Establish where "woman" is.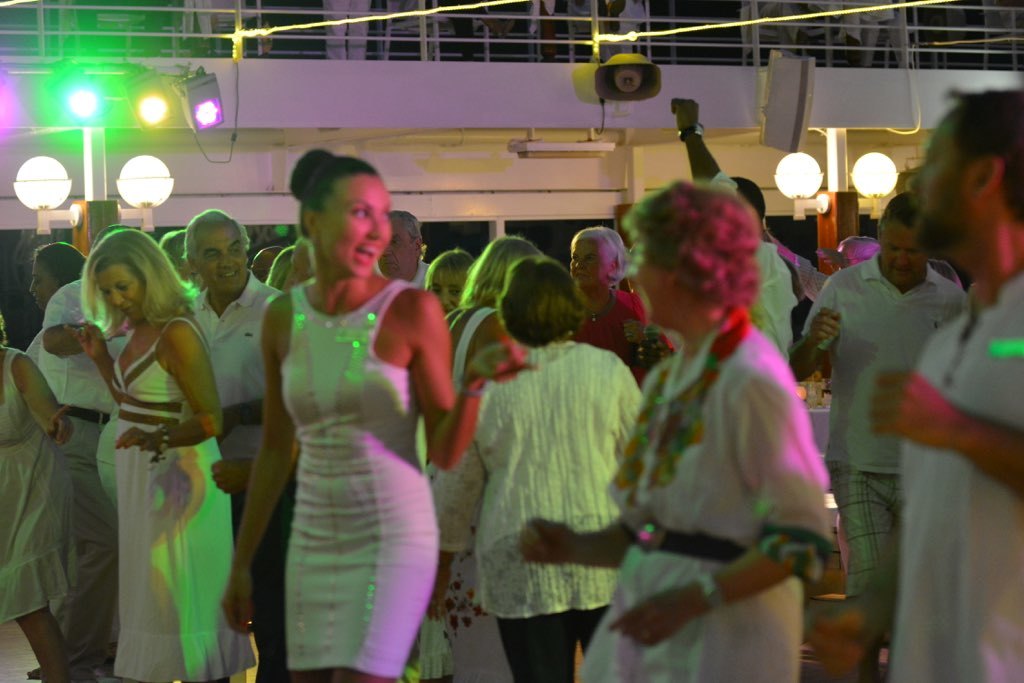
Established at box=[516, 176, 840, 682].
